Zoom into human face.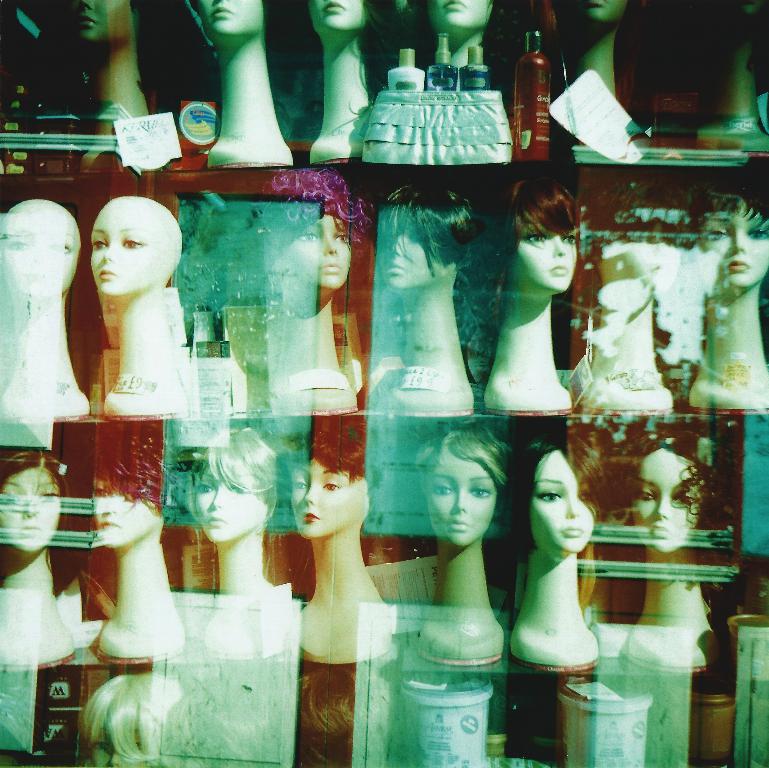
Zoom target: [left=635, top=441, right=713, bottom=549].
